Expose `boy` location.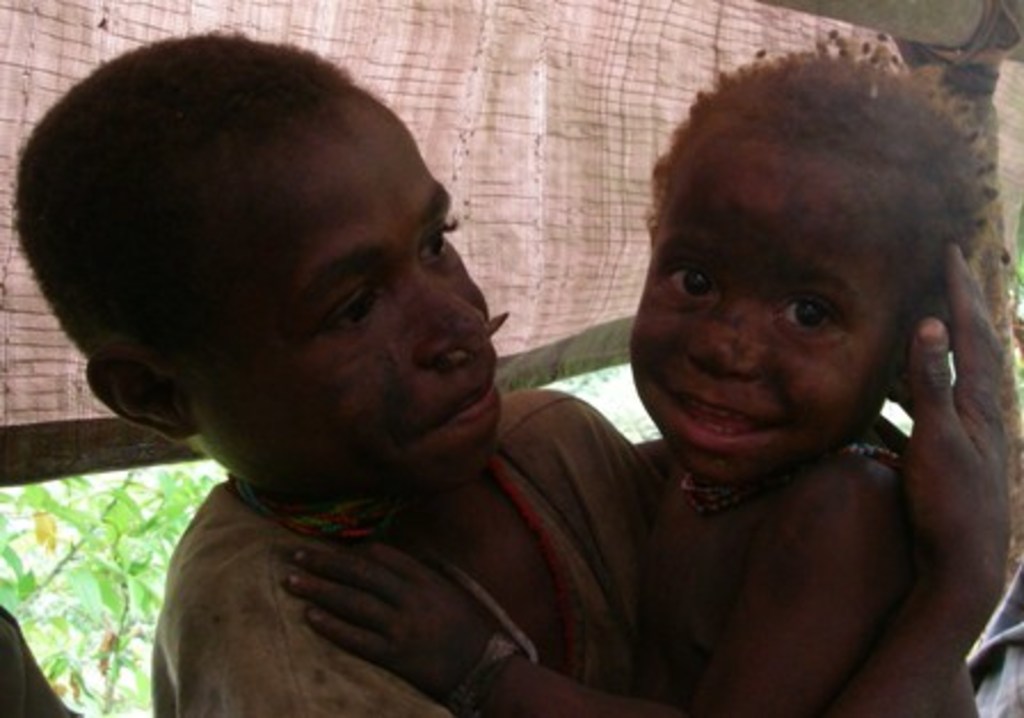
Exposed at <box>288,43,999,716</box>.
